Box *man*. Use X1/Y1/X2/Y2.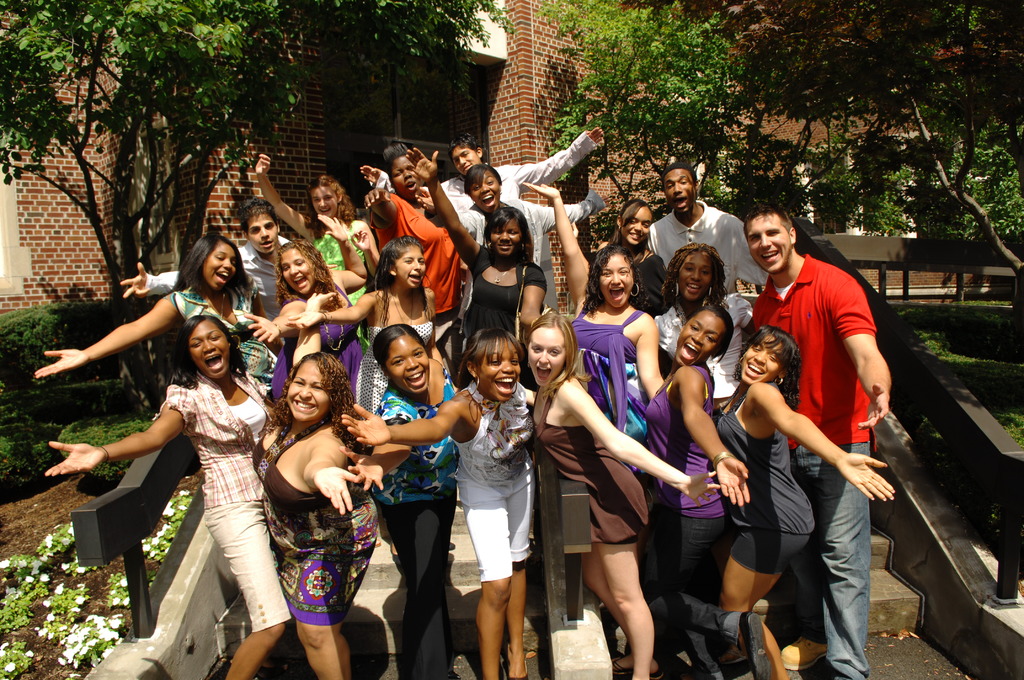
757/193/906/663.
